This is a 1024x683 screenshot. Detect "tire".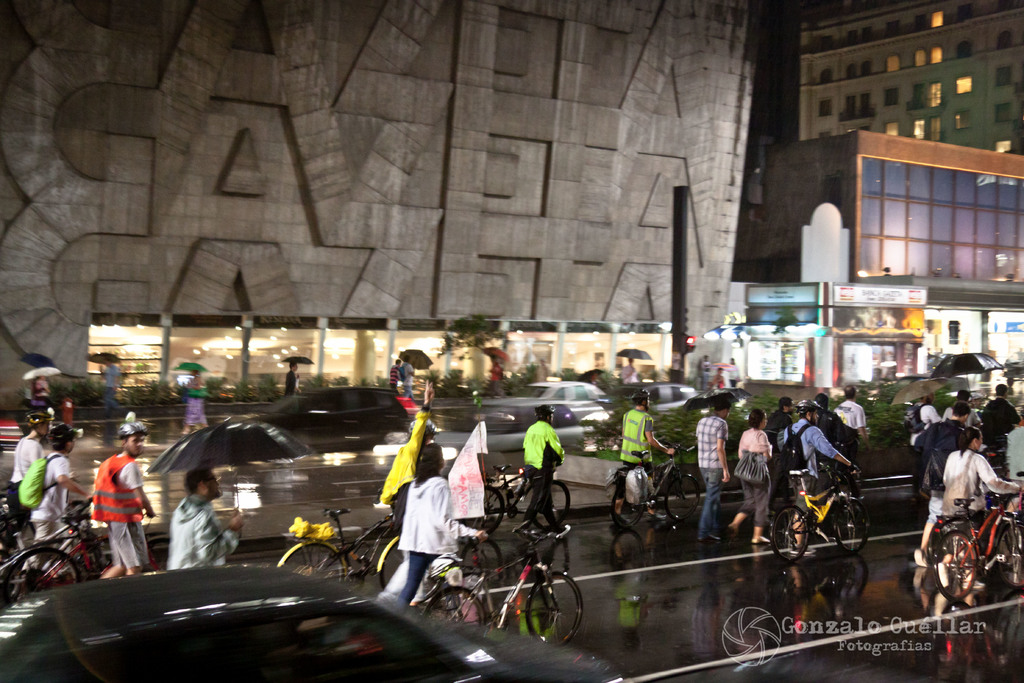
[left=609, top=474, right=647, bottom=528].
